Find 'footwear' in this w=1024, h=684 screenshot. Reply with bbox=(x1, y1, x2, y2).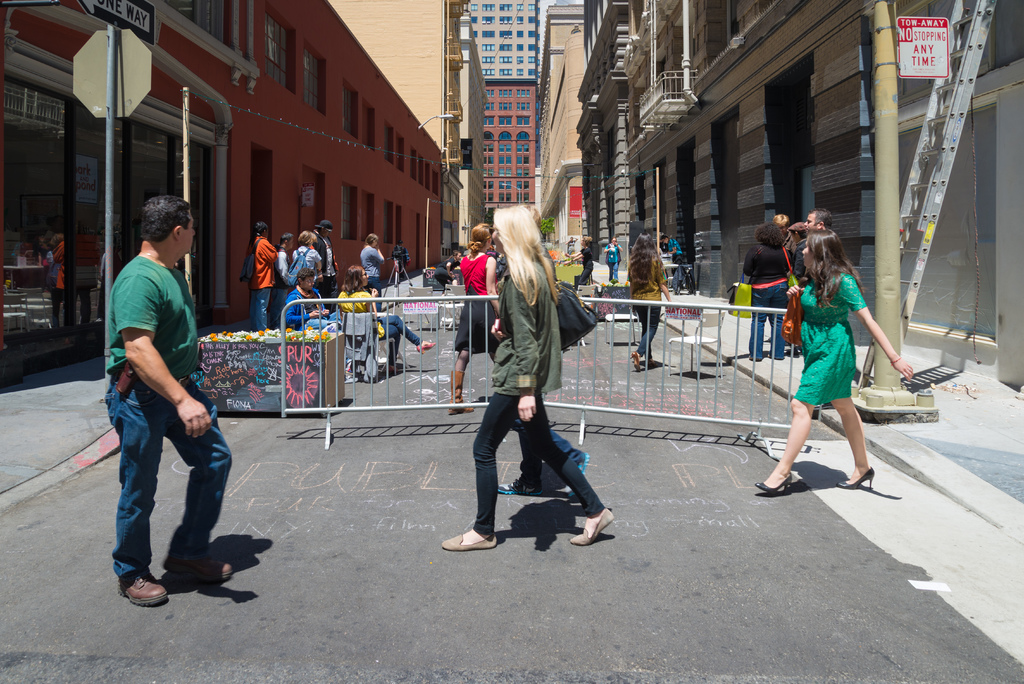
bbox=(627, 348, 641, 372).
